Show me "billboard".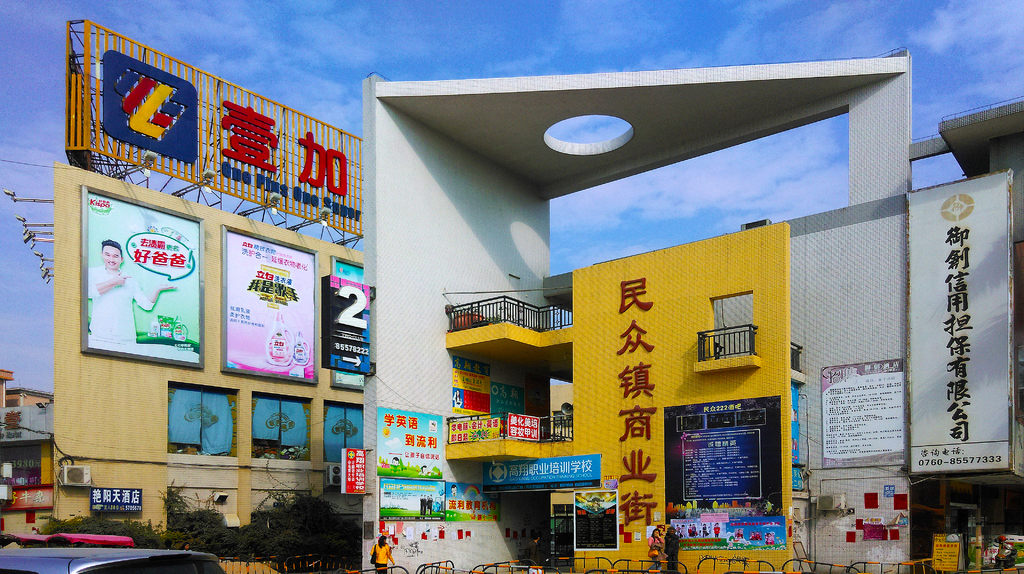
"billboard" is here: [569, 489, 621, 550].
